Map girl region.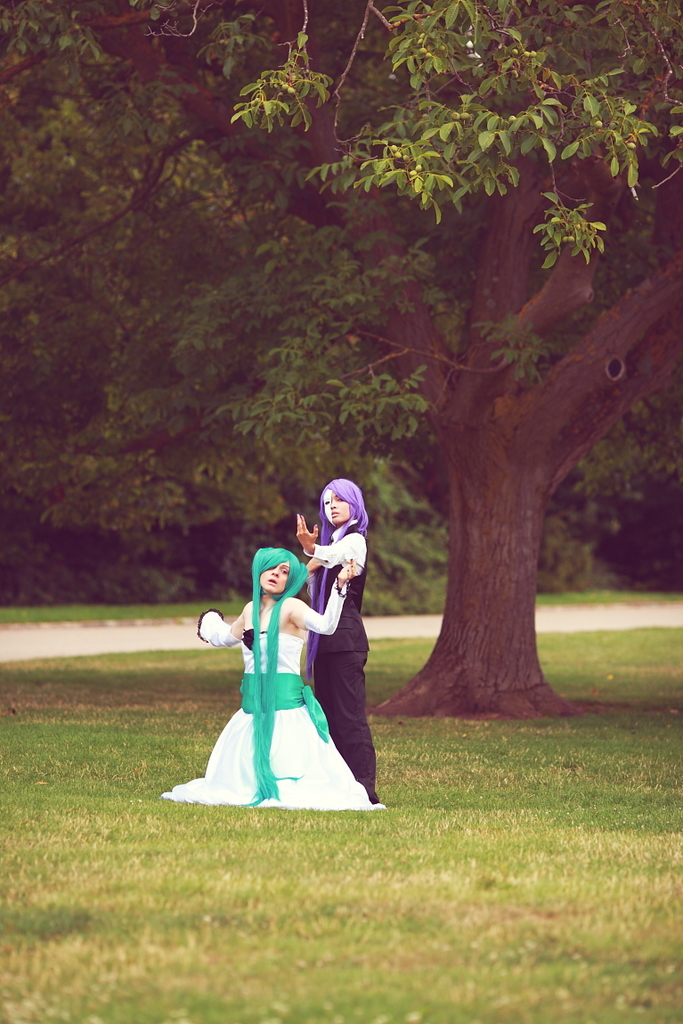
Mapped to rect(296, 476, 379, 803).
